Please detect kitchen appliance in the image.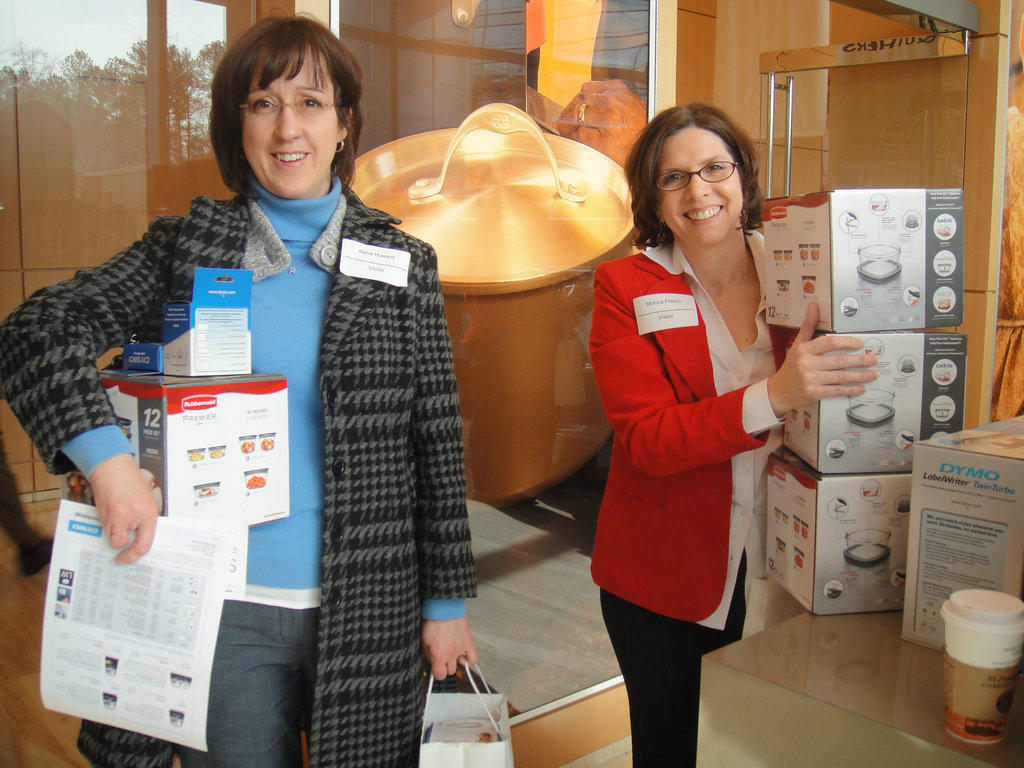
box(932, 585, 1020, 748).
